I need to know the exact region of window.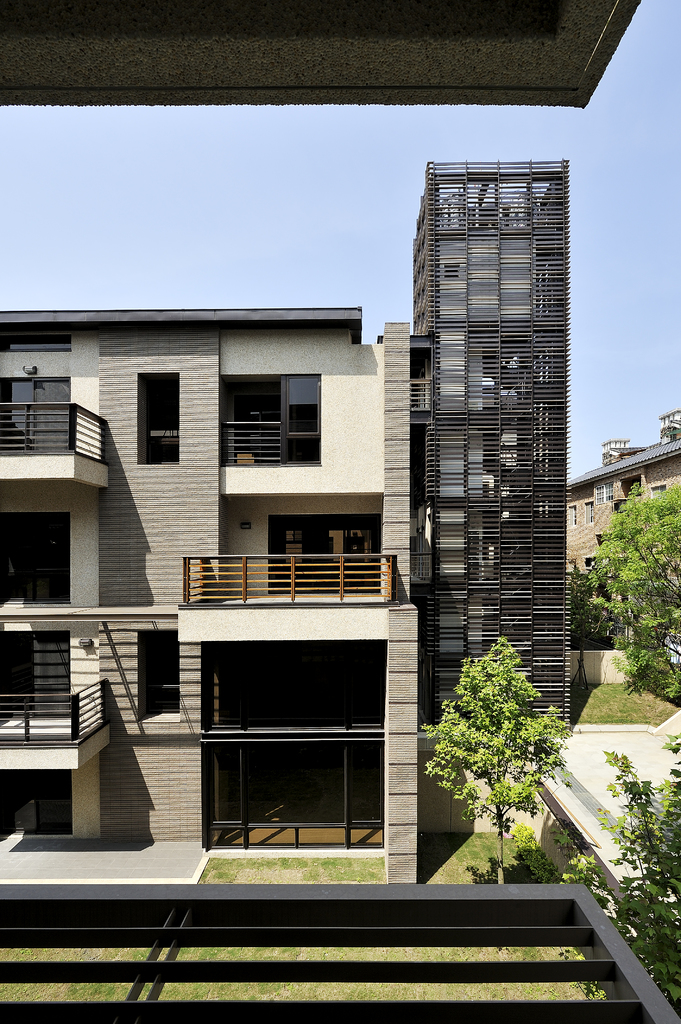
Region: locate(581, 498, 593, 526).
